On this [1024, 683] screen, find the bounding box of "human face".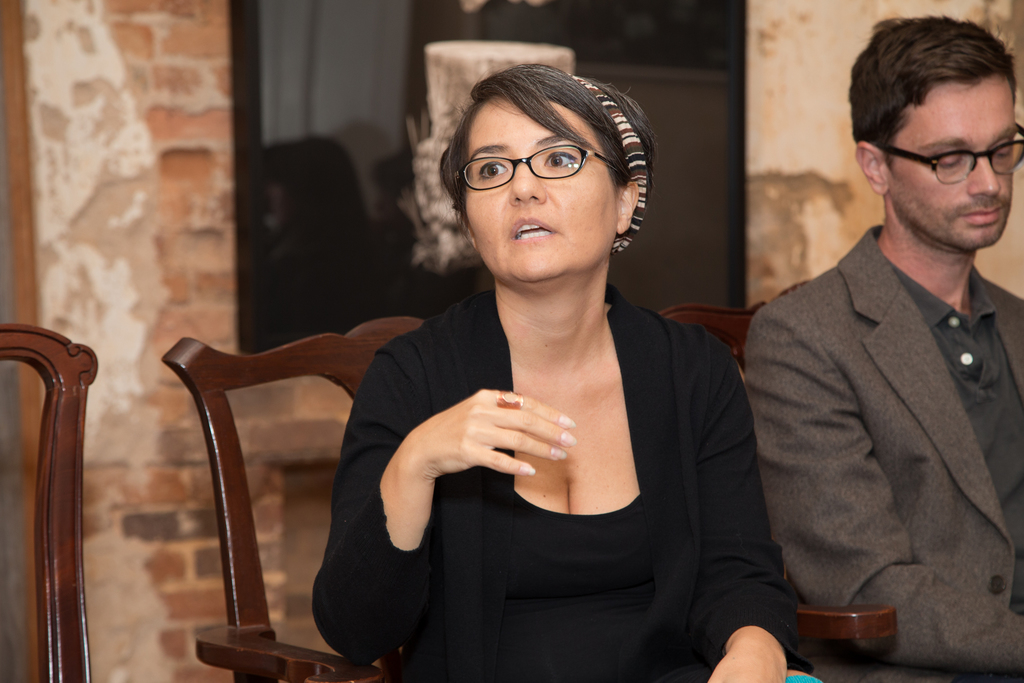
Bounding box: x1=466 y1=97 x2=621 y2=280.
